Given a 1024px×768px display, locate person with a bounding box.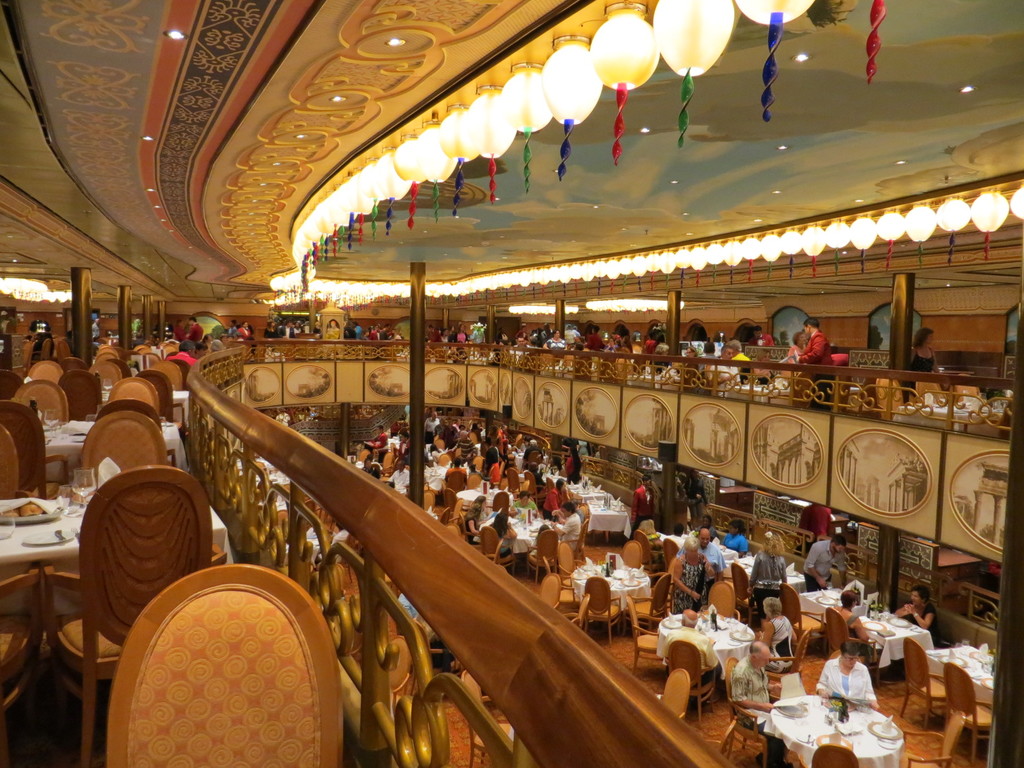
Located: (left=564, top=323, right=571, bottom=351).
